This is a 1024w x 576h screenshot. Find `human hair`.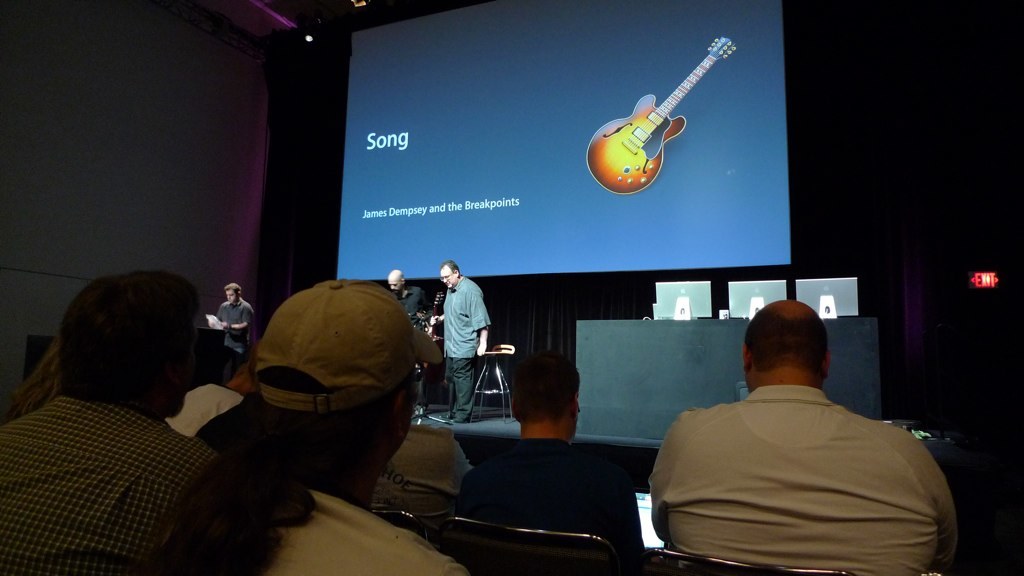
Bounding box: box(743, 307, 830, 368).
